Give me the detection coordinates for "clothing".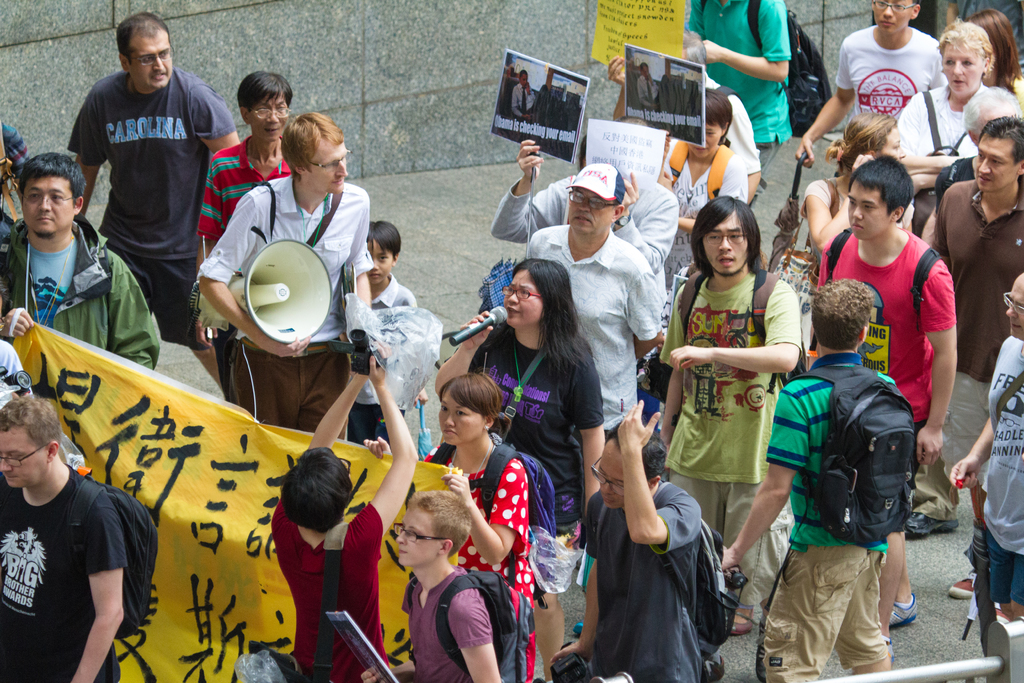
x1=895, y1=88, x2=994, y2=220.
